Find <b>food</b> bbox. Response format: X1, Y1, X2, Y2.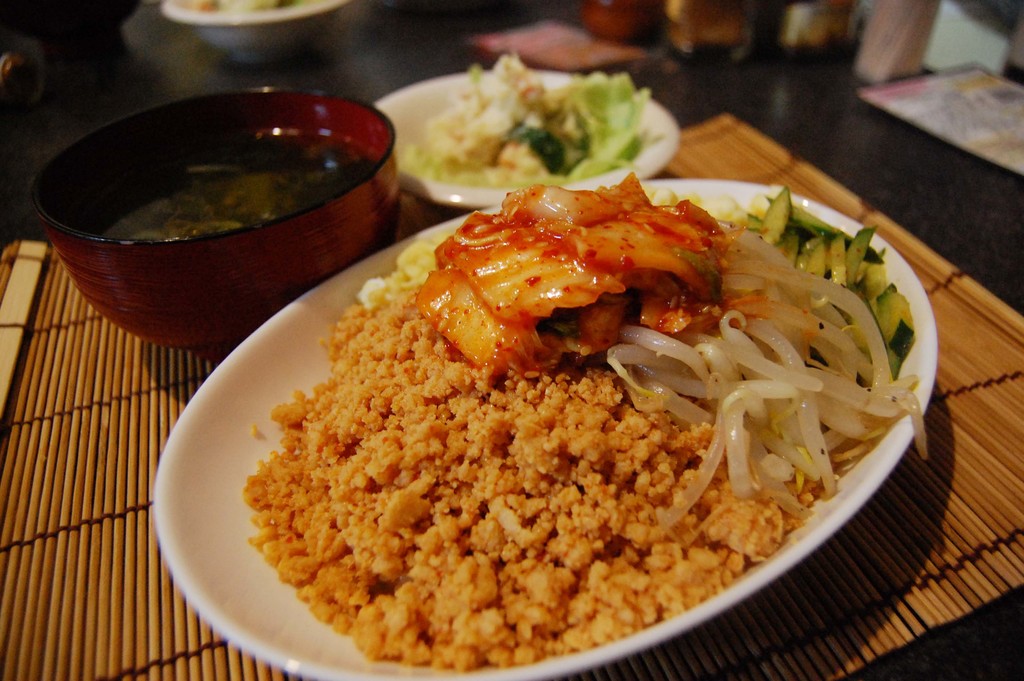
99, 147, 386, 238.
